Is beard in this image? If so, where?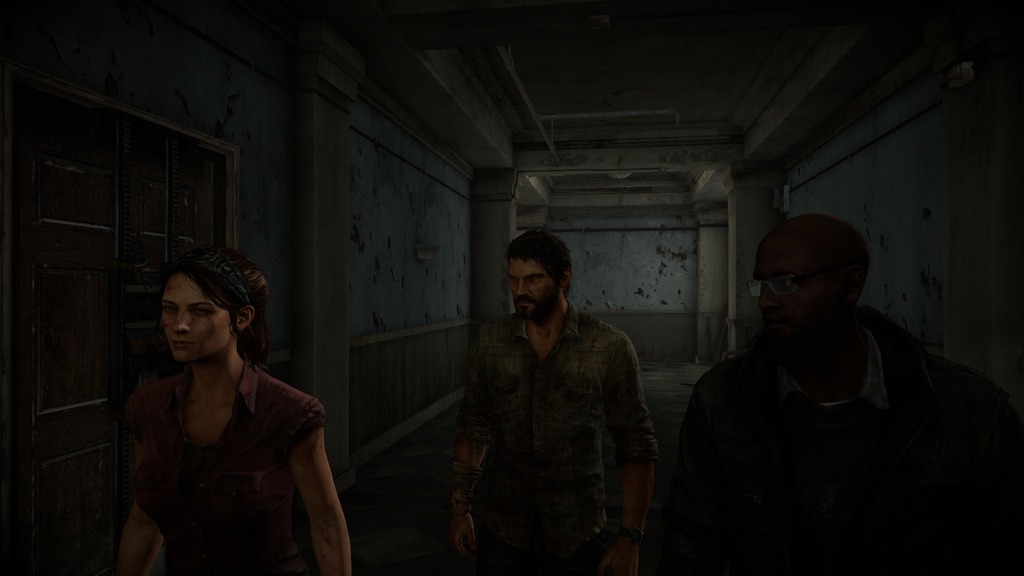
Yes, at [515, 289, 561, 326].
